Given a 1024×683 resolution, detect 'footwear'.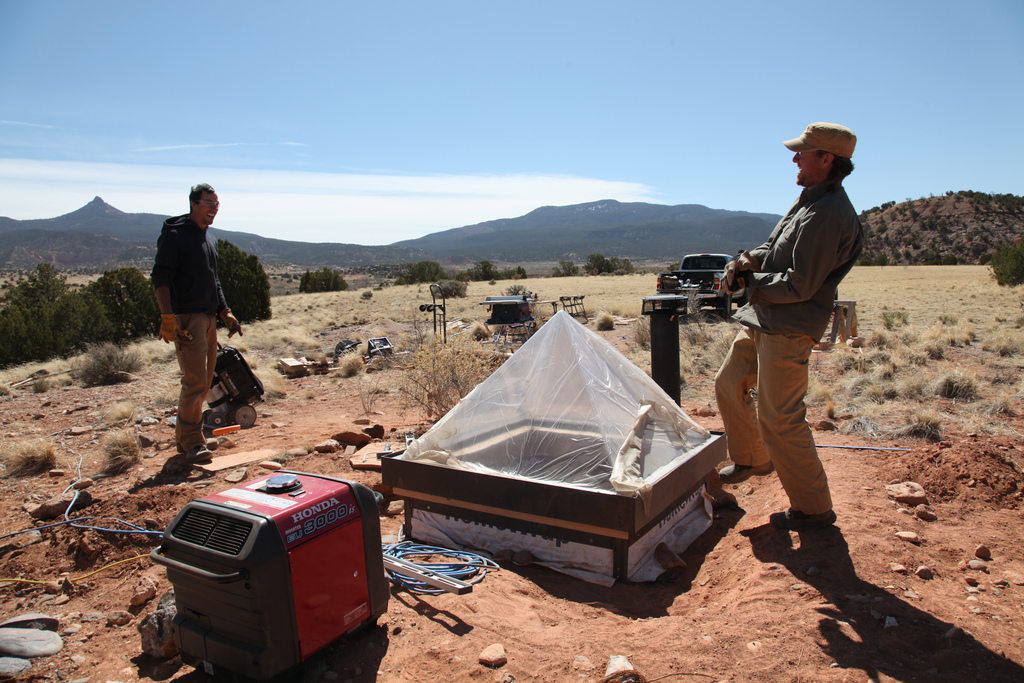
<region>770, 505, 836, 530</region>.
